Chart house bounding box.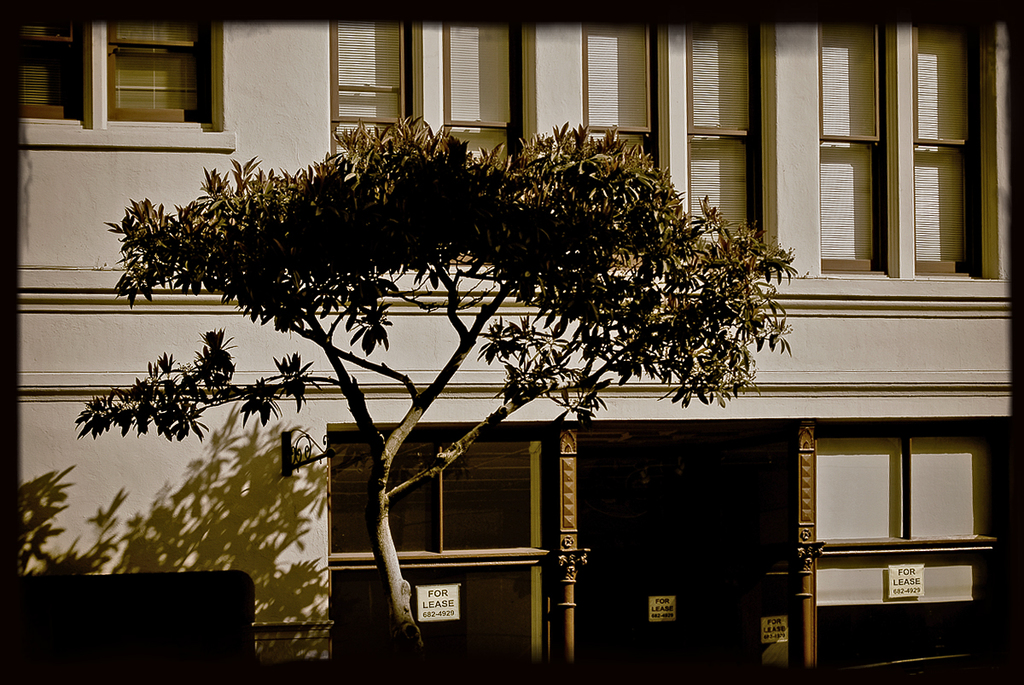
Charted: [0, 0, 1023, 682].
